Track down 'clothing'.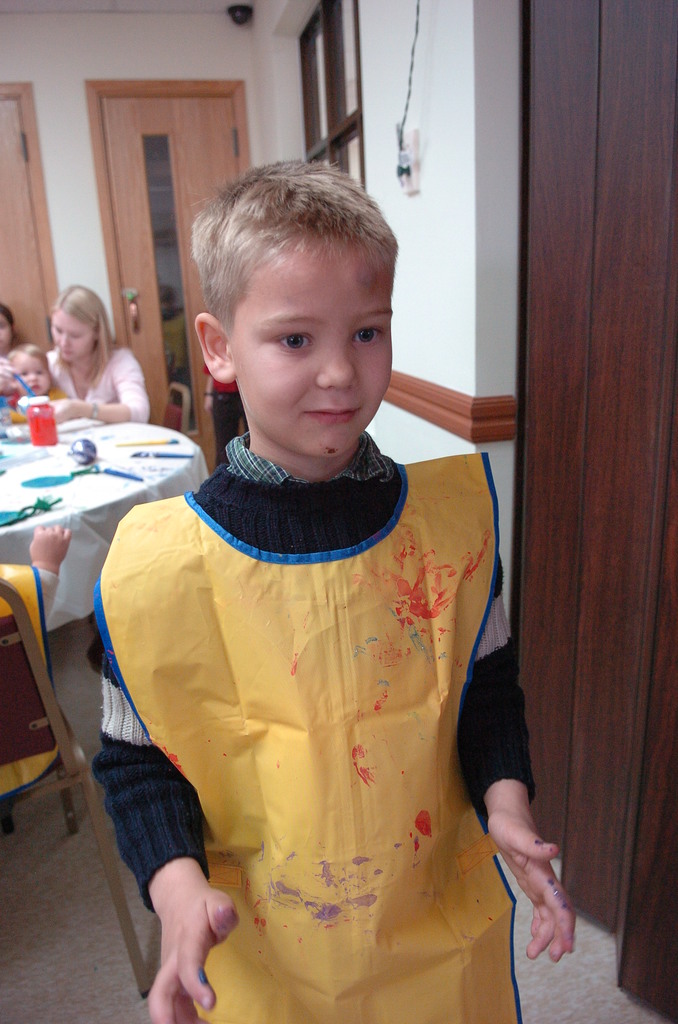
Tracked to l=122, t=450, r=510, b=1023.
